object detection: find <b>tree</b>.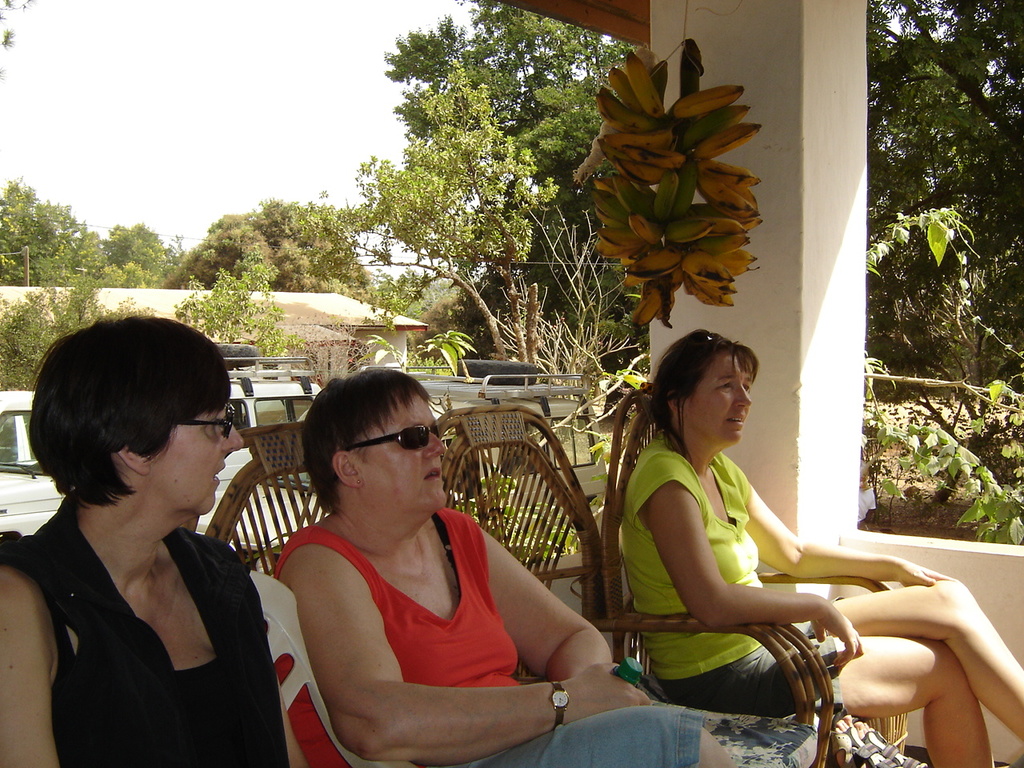
select_region(299, 202, 370, 288).
